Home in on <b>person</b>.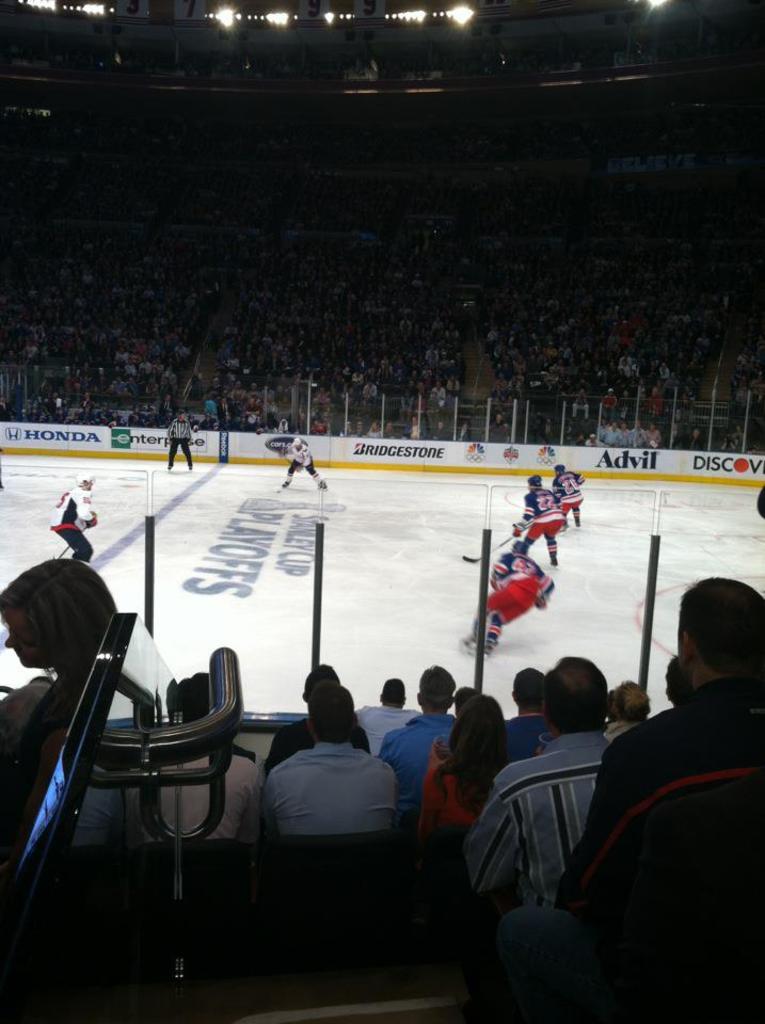
Homed in at 0/556/115/812.
